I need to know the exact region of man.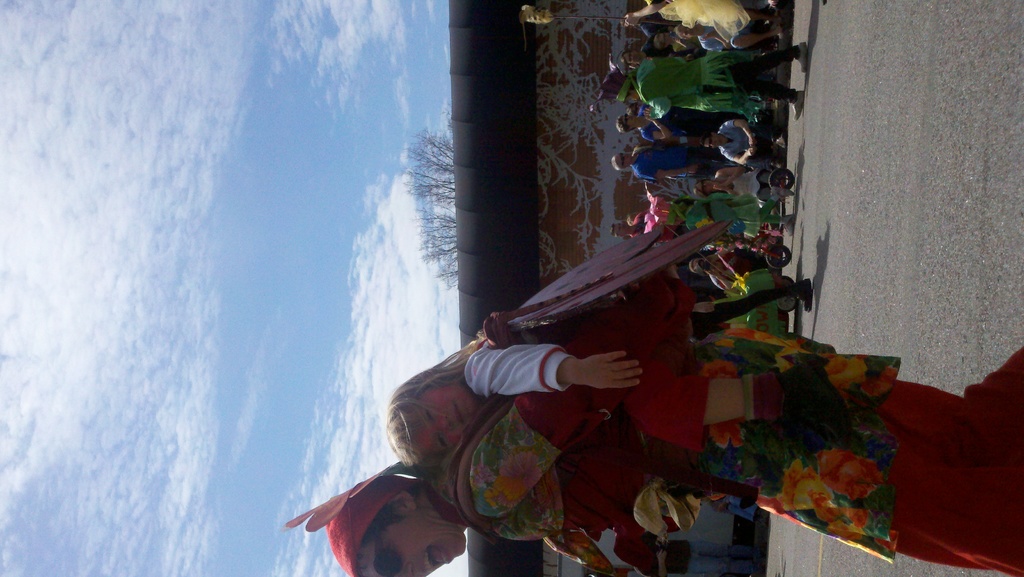
Region: x1=598, y1=42, x2=807, y2=115.
